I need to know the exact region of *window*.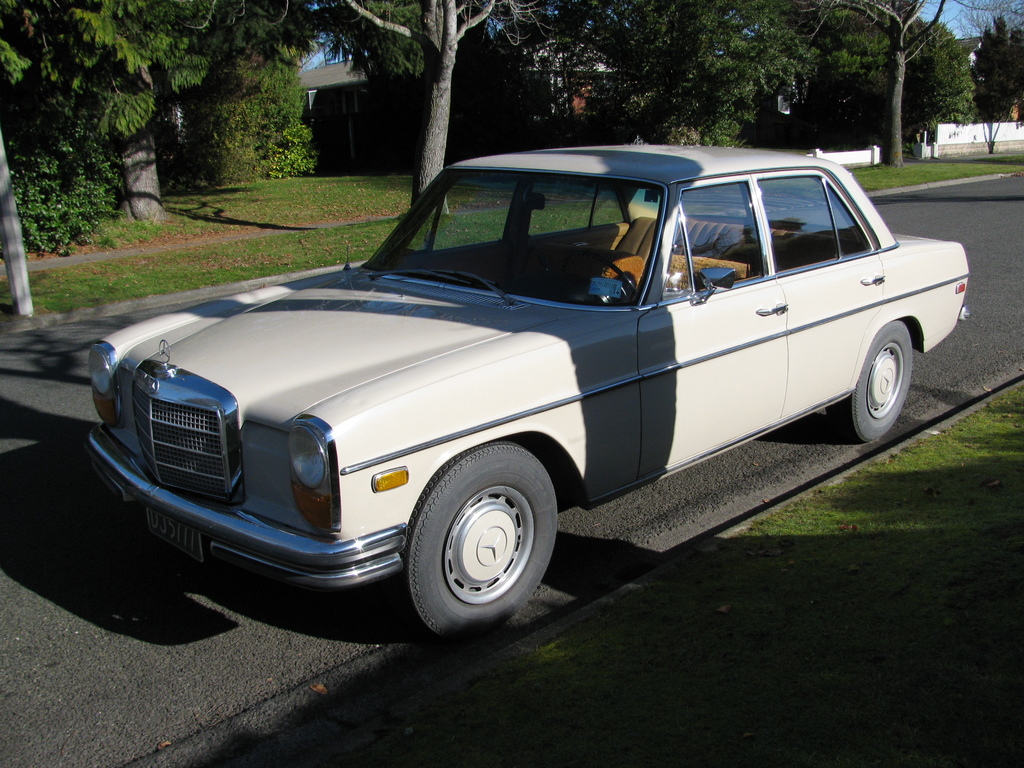
Region: (left=407, top=177, right=520, bottom=248).
